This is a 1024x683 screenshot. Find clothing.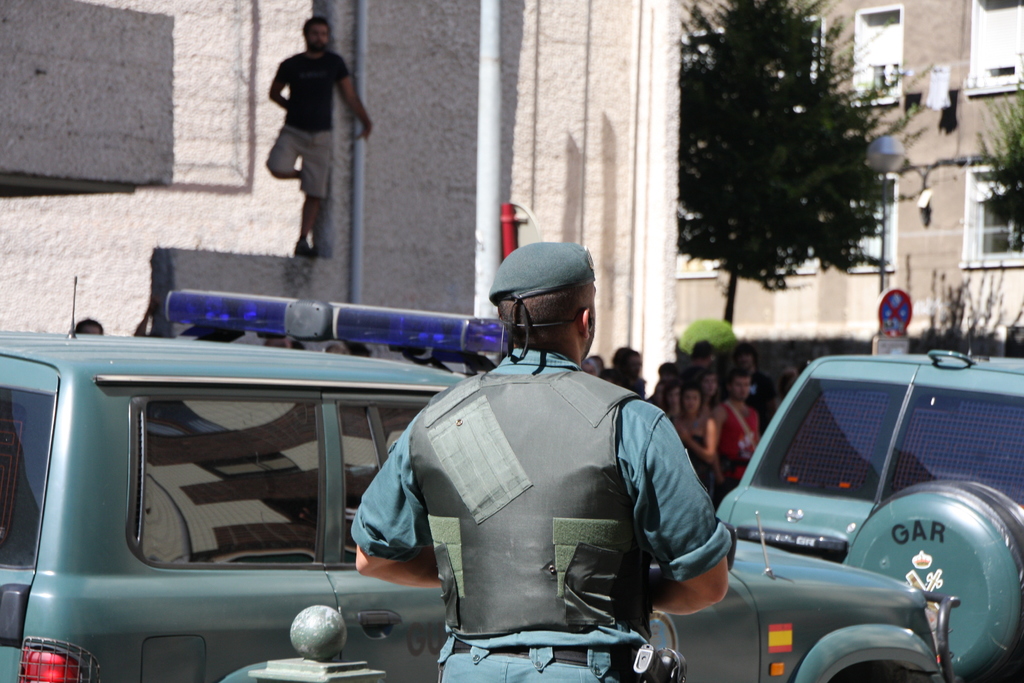
Bounding box: <box>717,403,762,490</box>.
